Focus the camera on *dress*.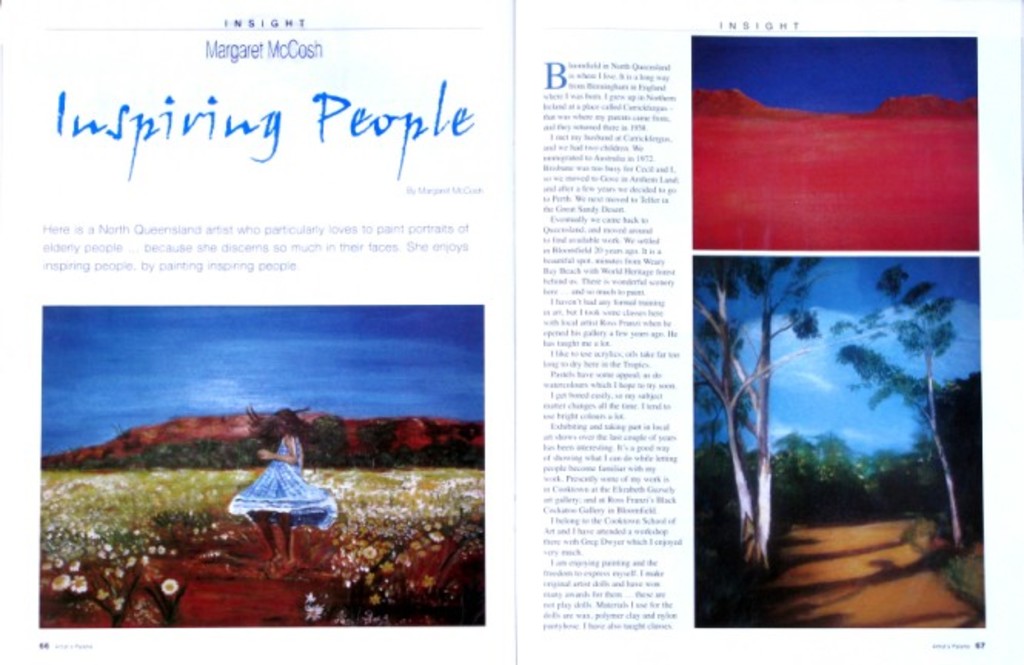
Focus region: 228 437 336 531.
